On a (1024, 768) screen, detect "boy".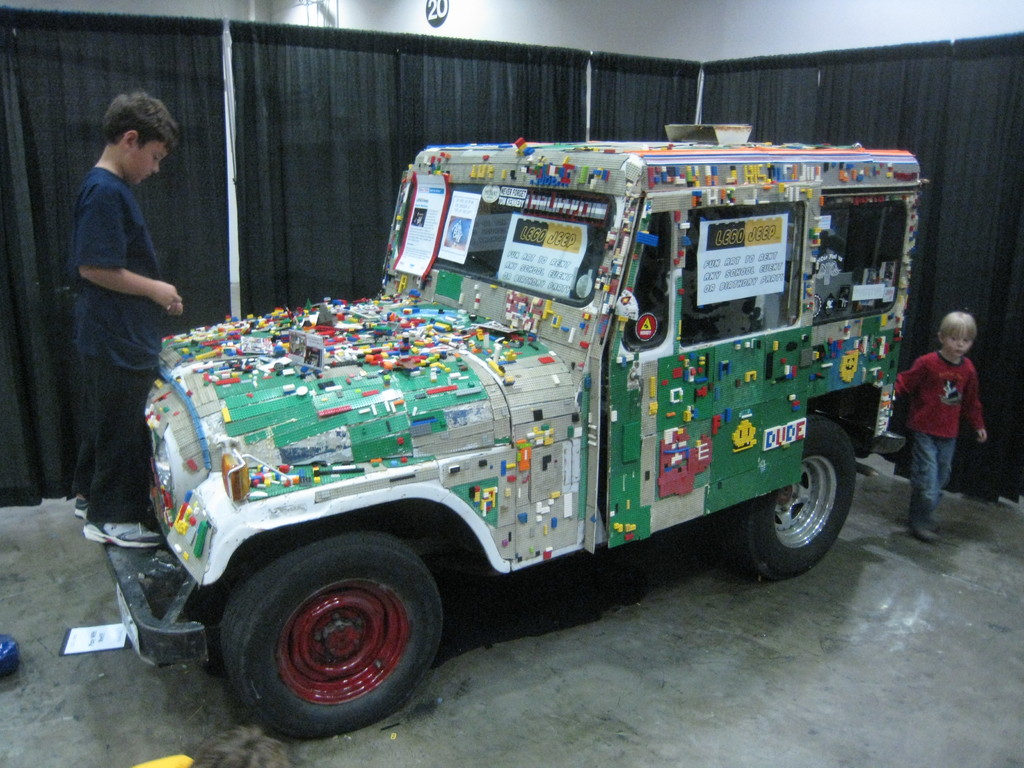
67 86 182 550.
